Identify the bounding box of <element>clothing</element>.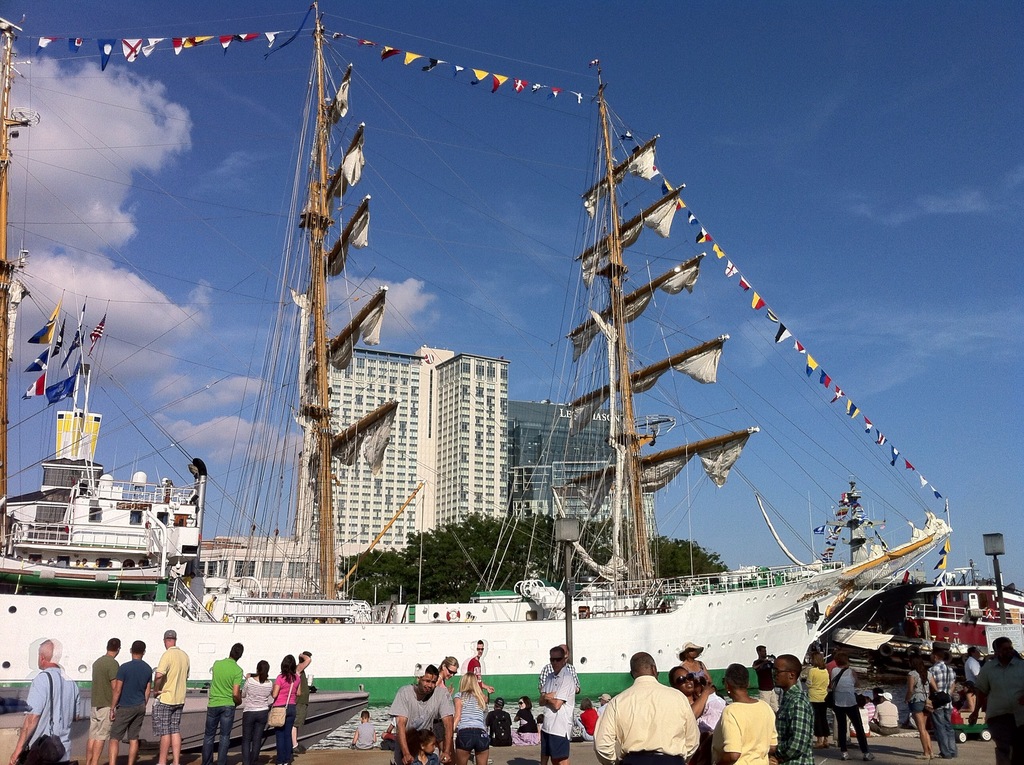
966:655:980:679.
